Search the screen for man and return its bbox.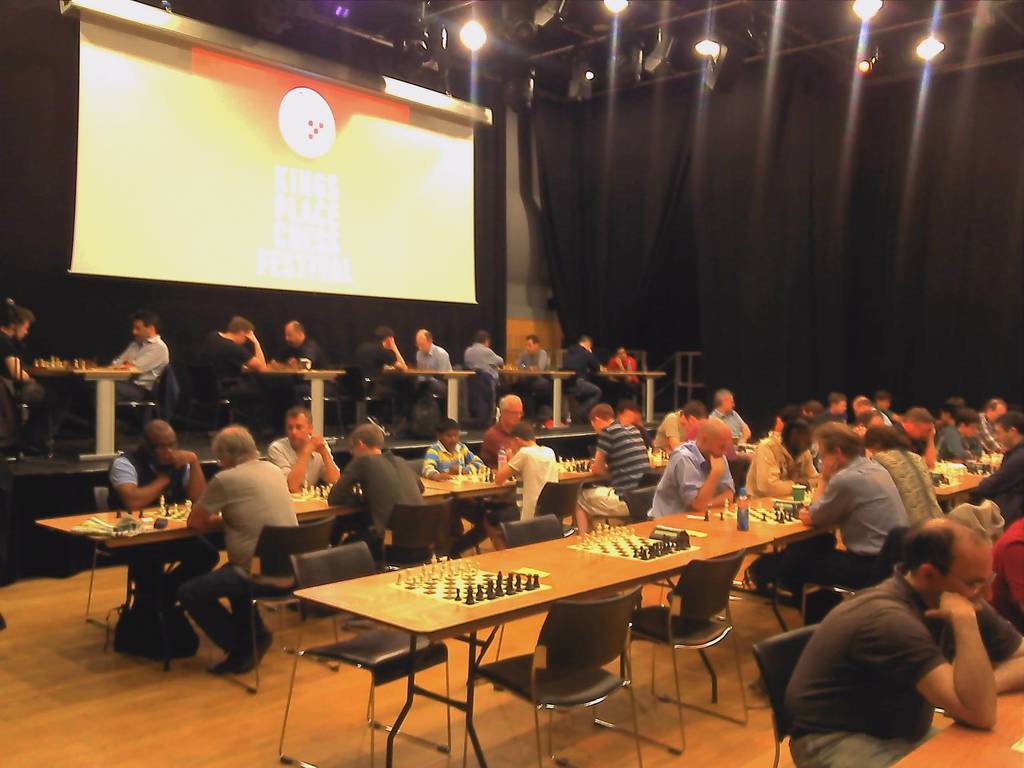
Found: bbox=[646, 415, 739, 630].
